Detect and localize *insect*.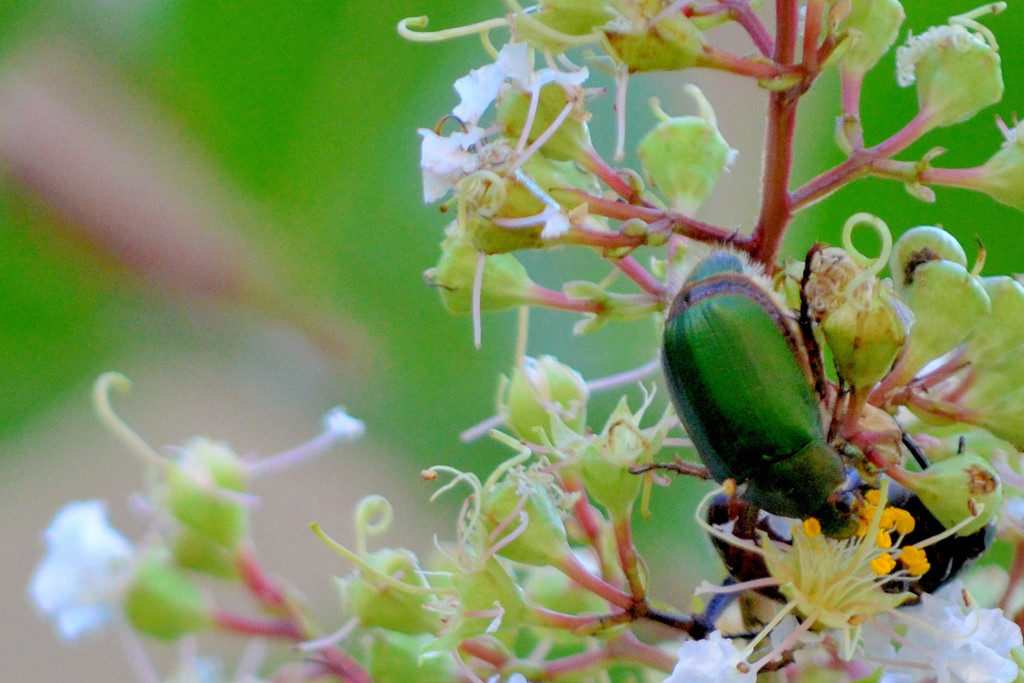
Localized at detection(651, 224, 879, 563).
